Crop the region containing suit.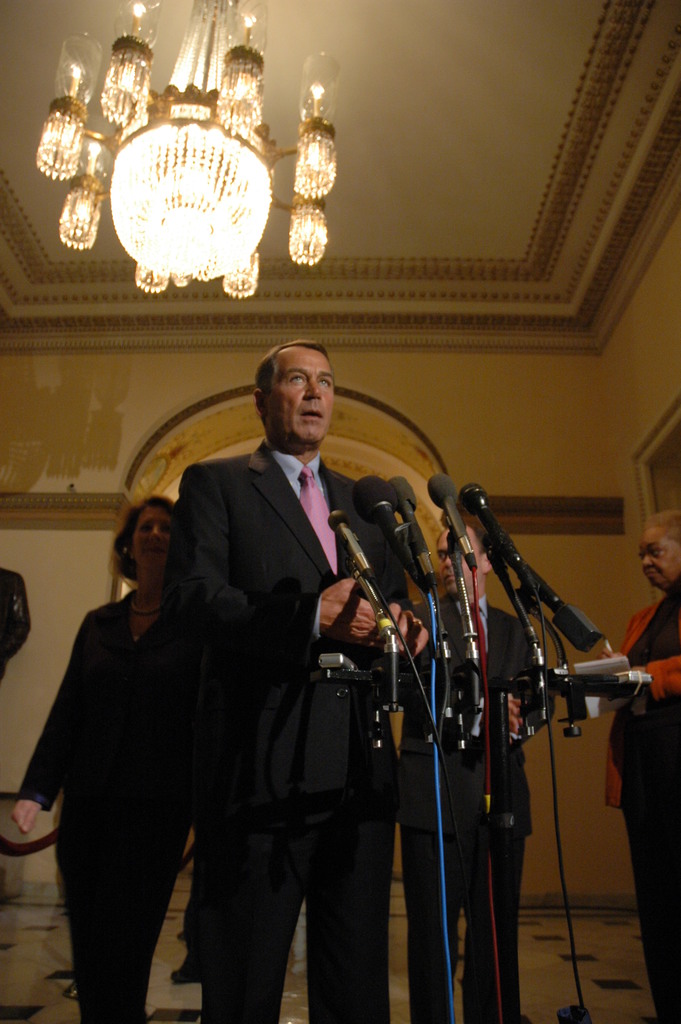
Crop region: (left=19, top=591, right=193, bottom=1023).
